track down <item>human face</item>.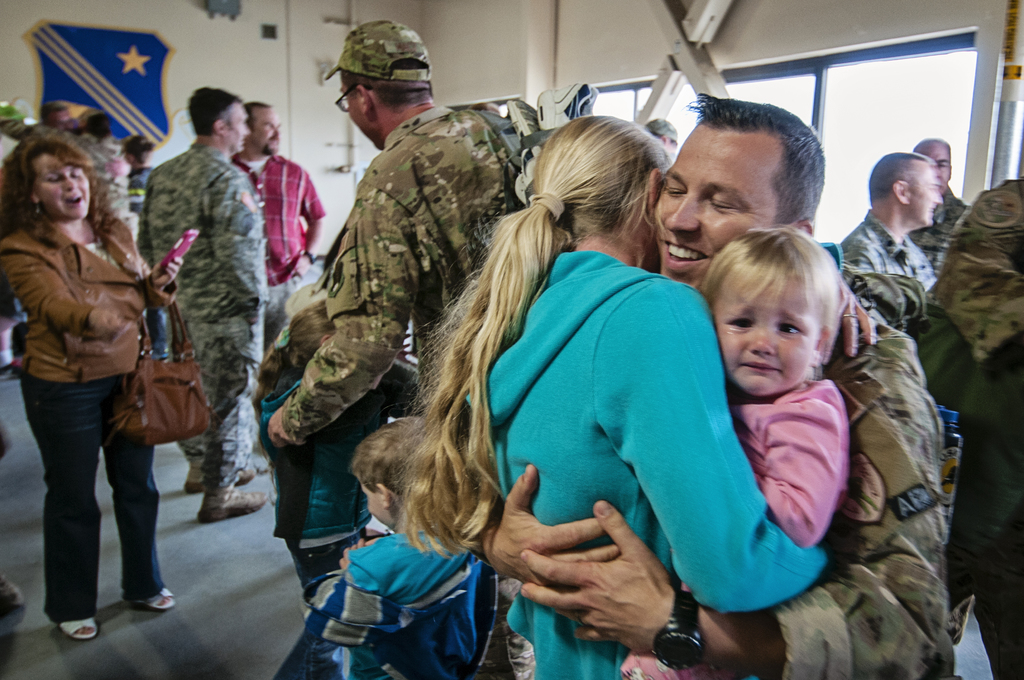
Tracked to 228:97:255:153.
